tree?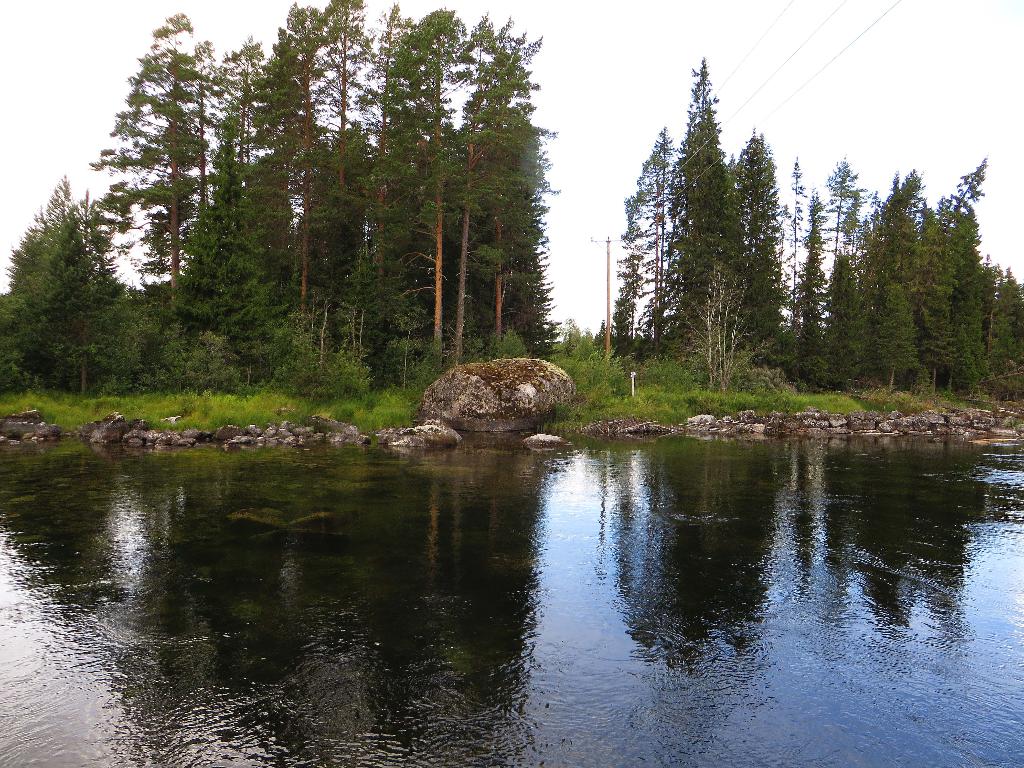
x1=162, y1=158, x2=287, y2=362
